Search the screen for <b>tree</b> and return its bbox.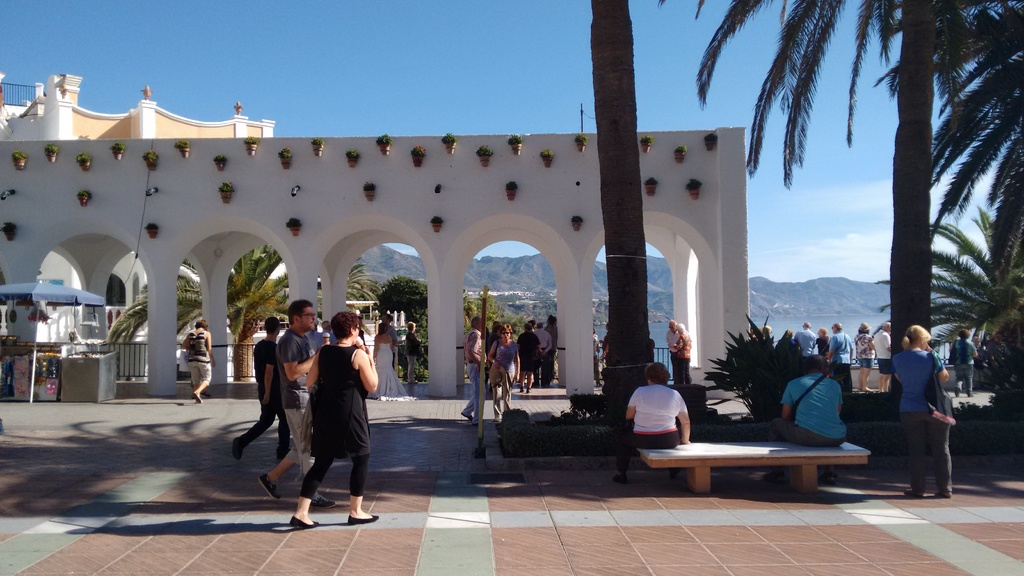
Found: (left=704, top=1, right=981, bottom=360).
